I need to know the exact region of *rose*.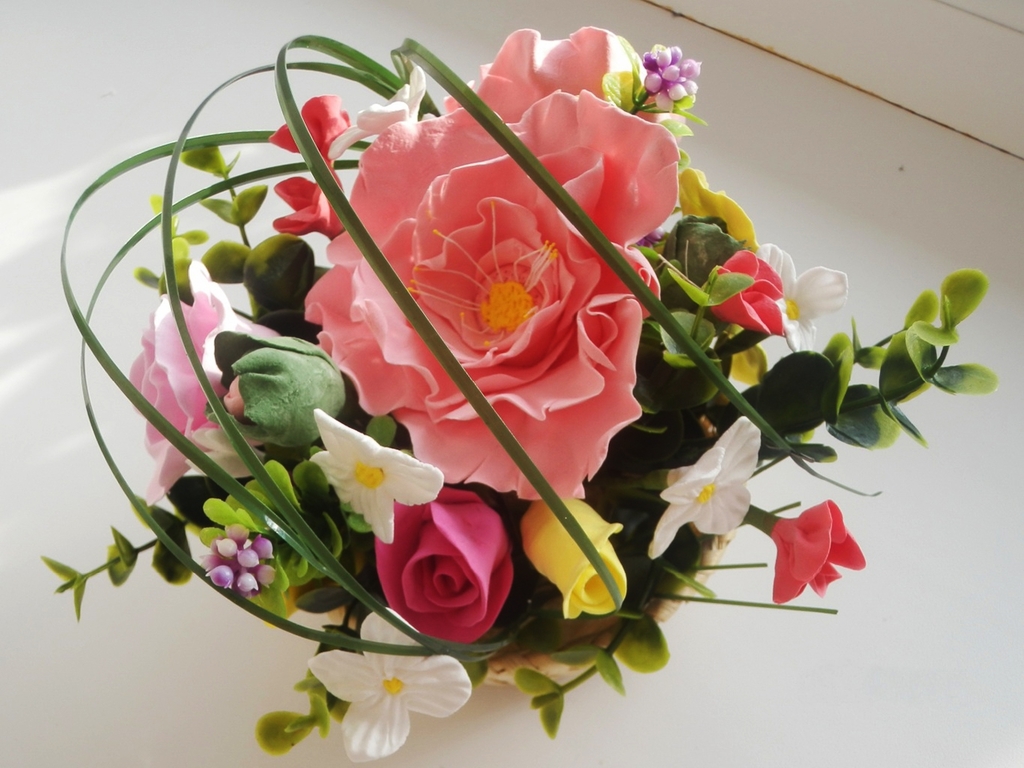
Region: [x1=122, y1=254, x2=278, y2=506].
